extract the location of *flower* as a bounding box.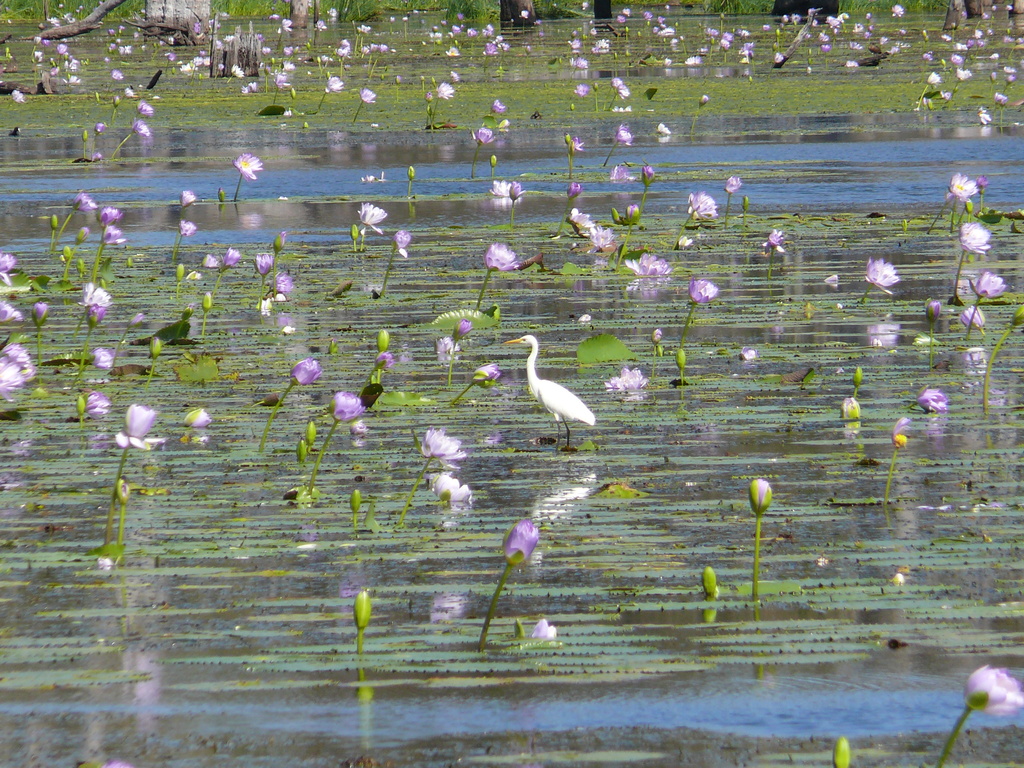
(x1=289, y1=356, x2=324, y2=388).
